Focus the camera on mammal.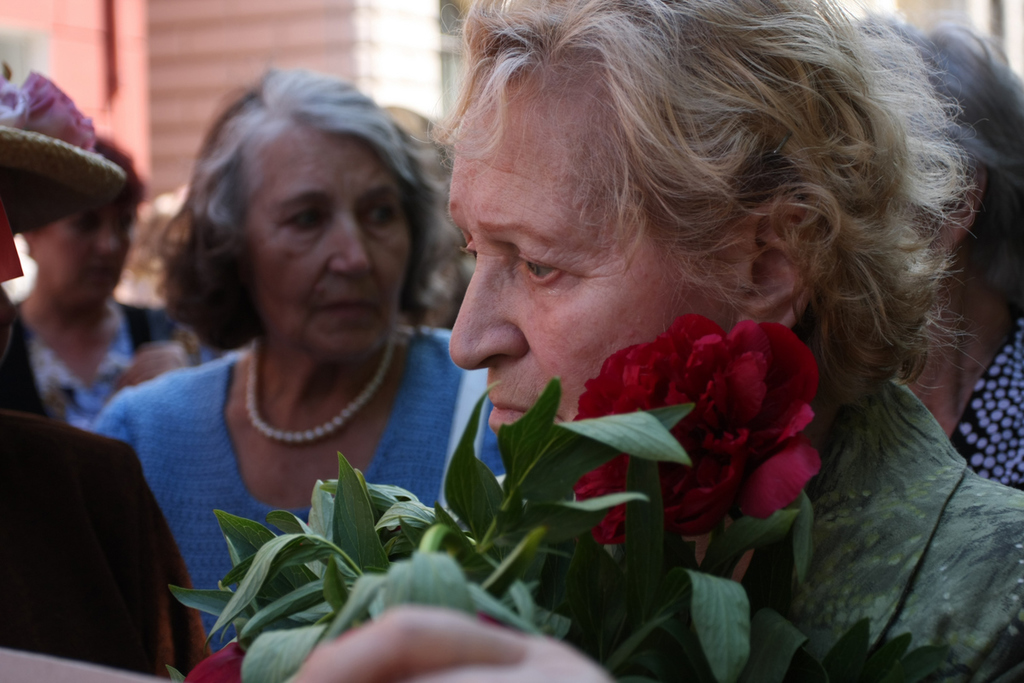
Focus region: 370/24/1023/657.
